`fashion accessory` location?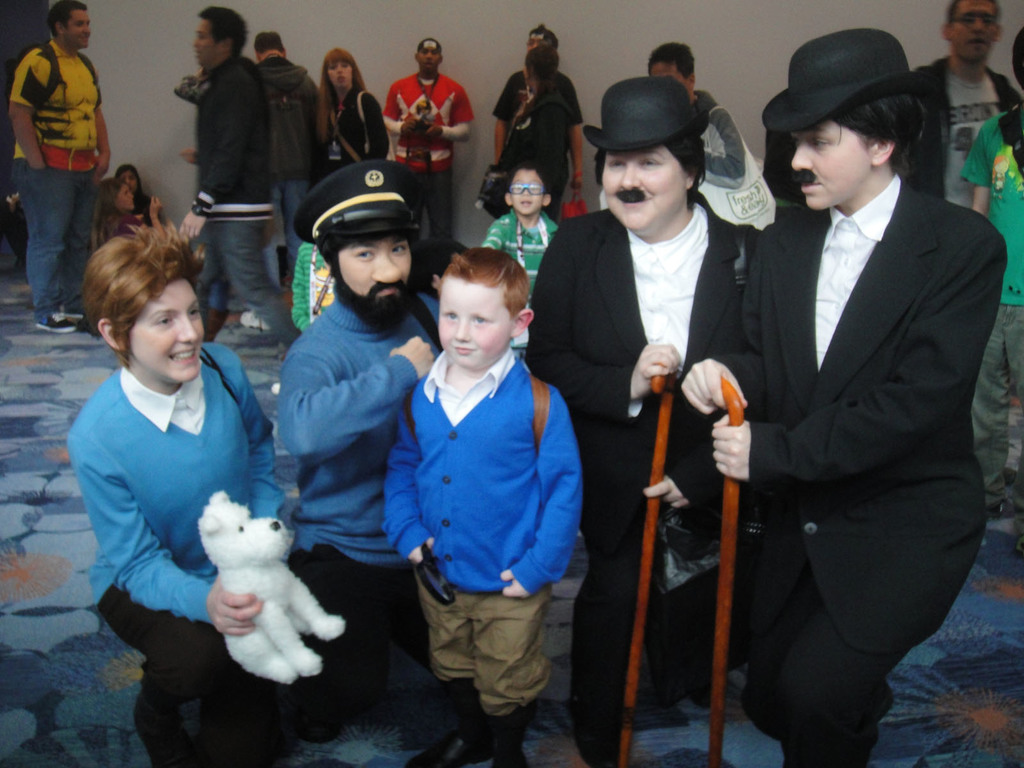
detection(578, 74, 724, 164)
